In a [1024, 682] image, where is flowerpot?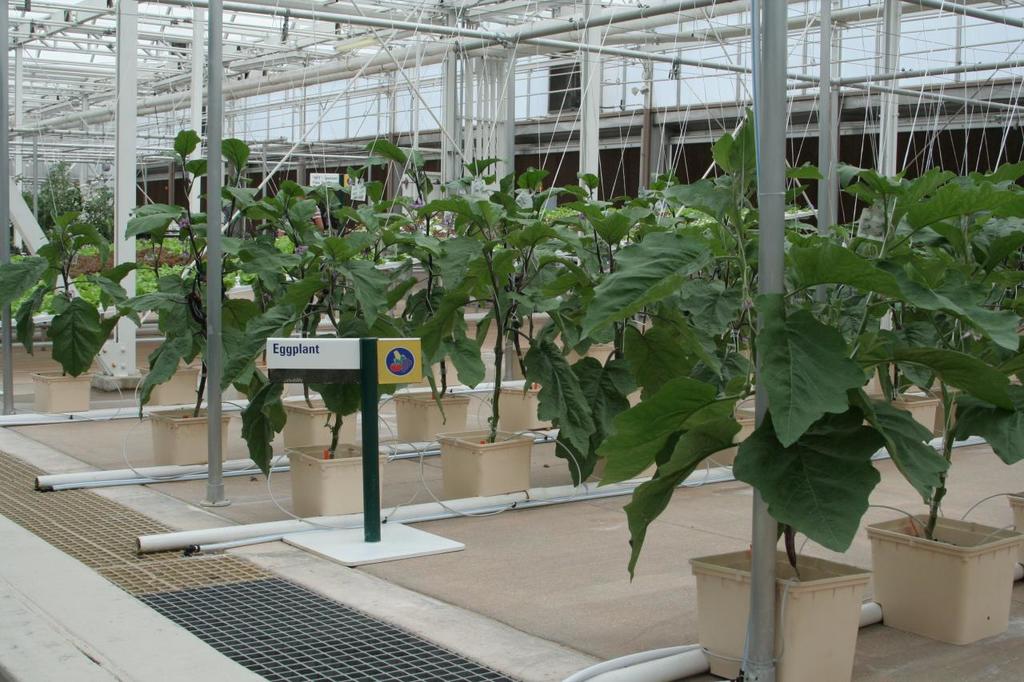
bbox=[394, 387, 478, 438].
